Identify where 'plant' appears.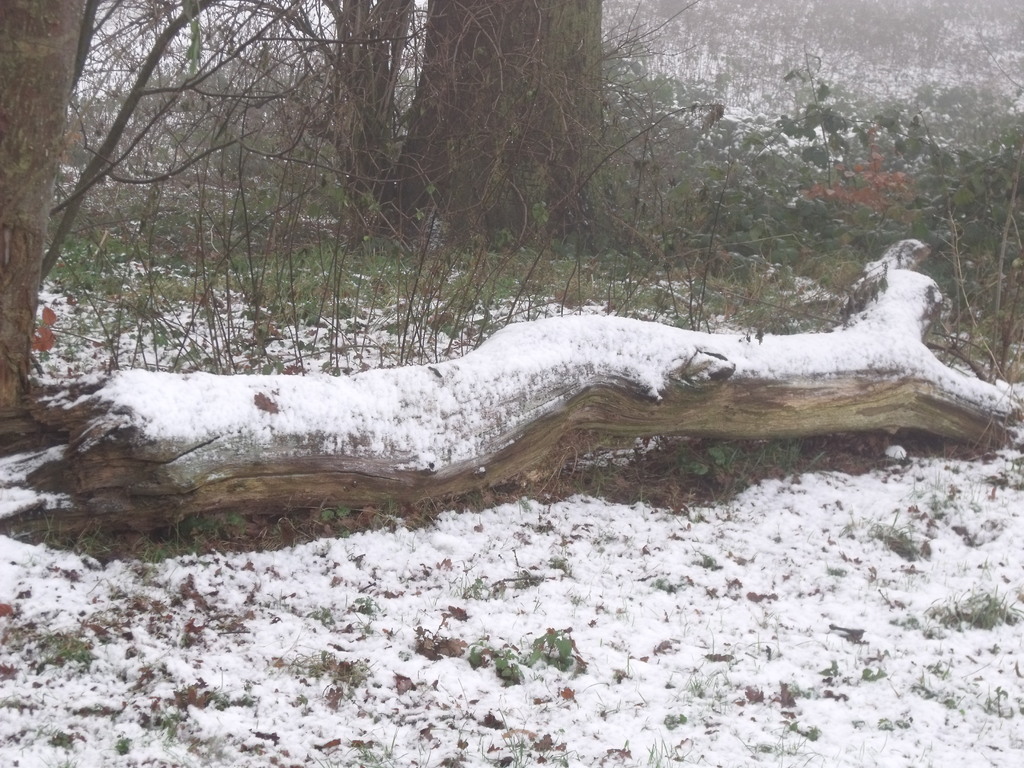
Appears at 676, 488, 697, 520.
